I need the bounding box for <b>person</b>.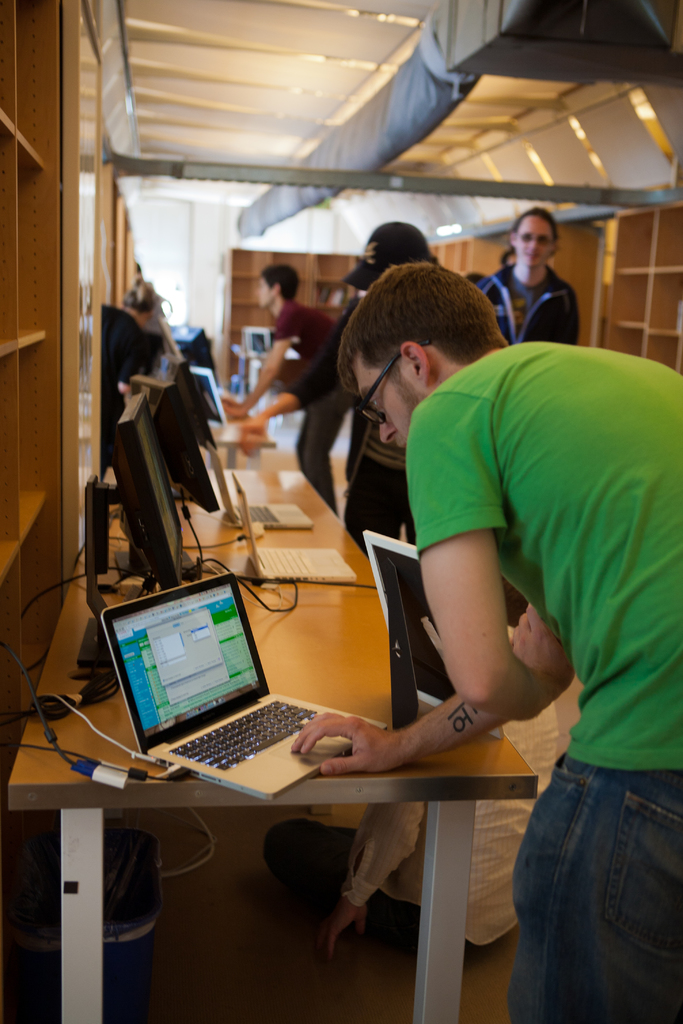
Here it is: [482, 211, 586, 342].
